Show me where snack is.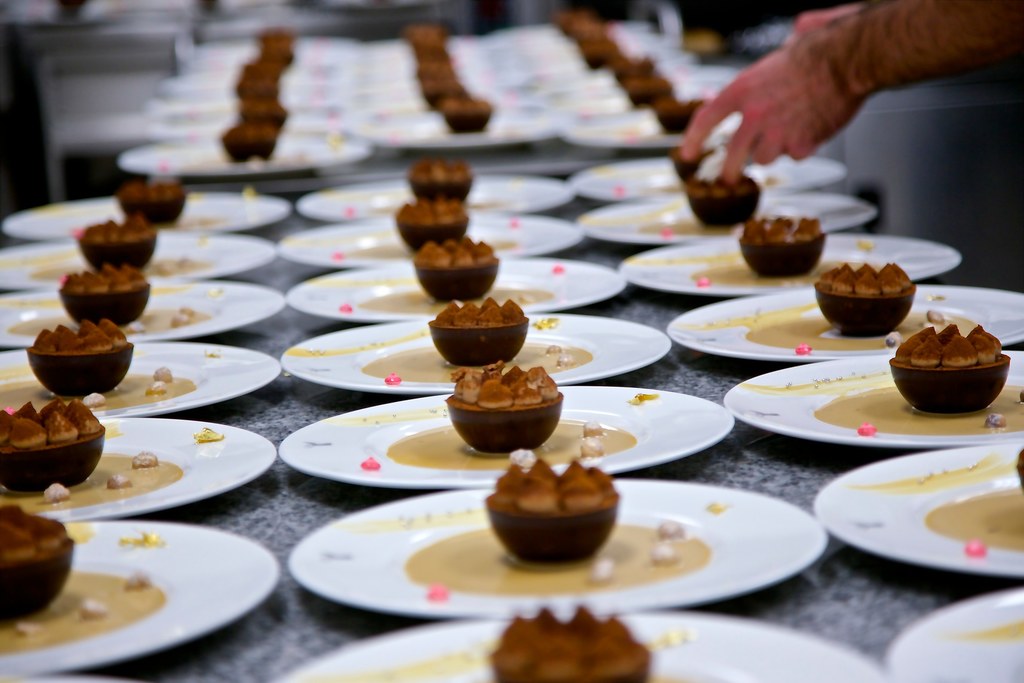
snack is at bbox(82, 207, 152, 269).
